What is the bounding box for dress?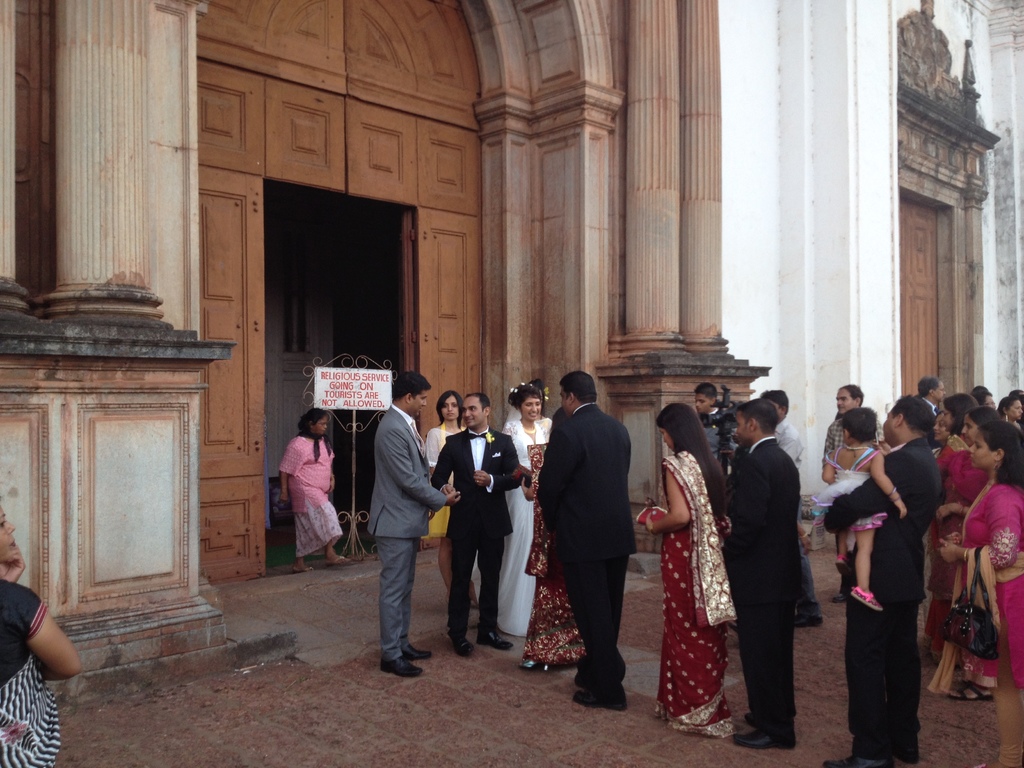
crop(468, 417, 554, 634).
